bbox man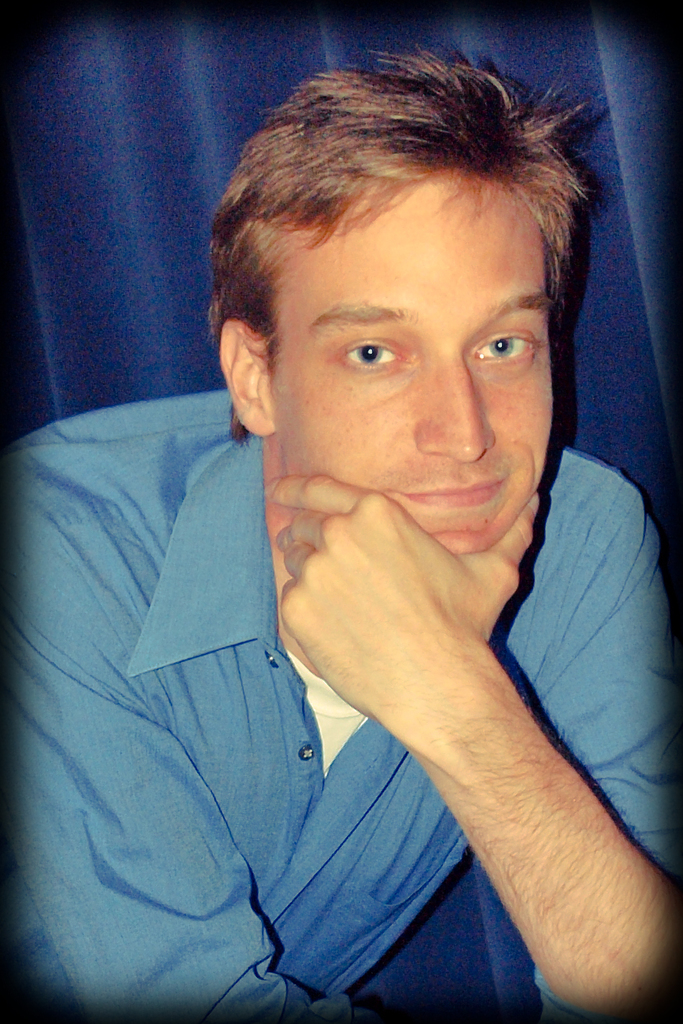
[6, 70, 682, 1003]
